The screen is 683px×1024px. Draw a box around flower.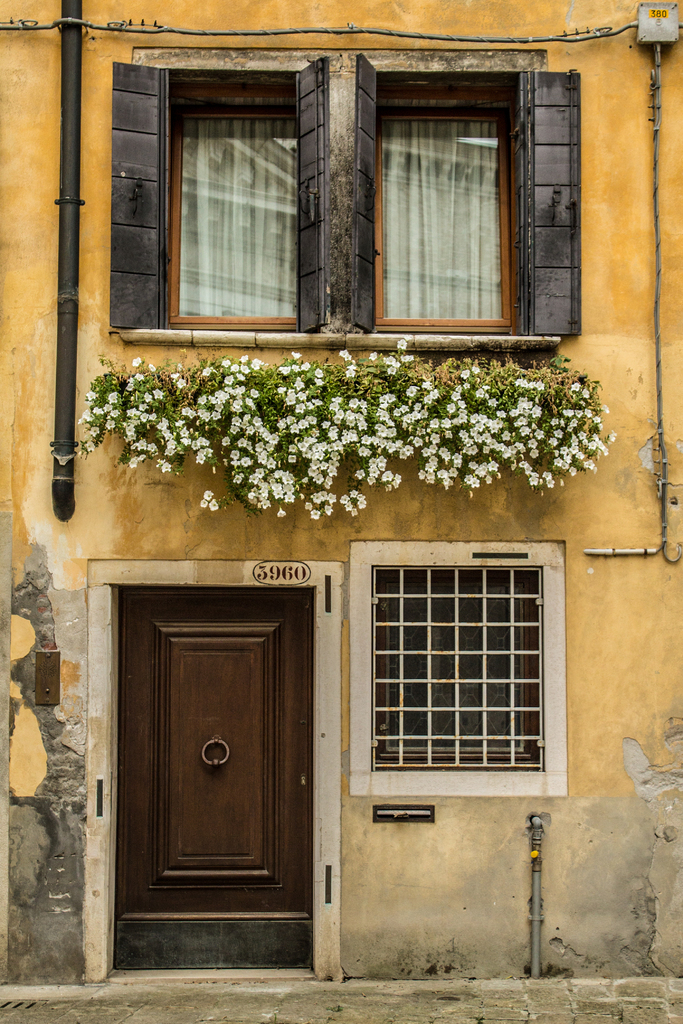
bbox(161, 461, 169, 471).
